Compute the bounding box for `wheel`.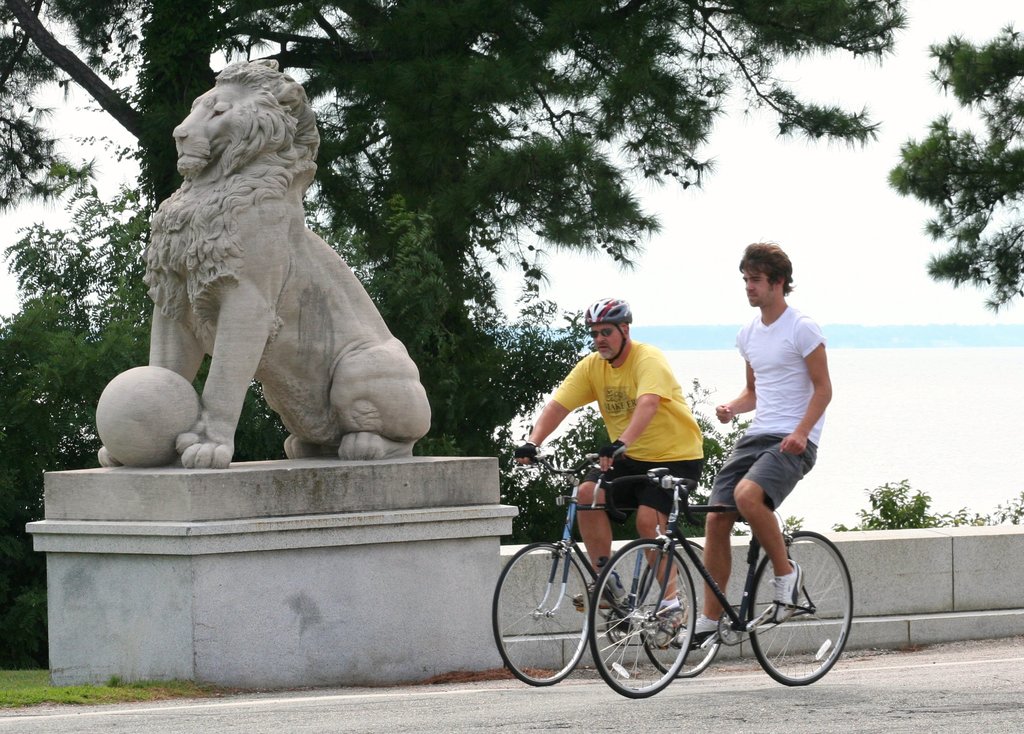
[x1=495, y1=539, x2=592, y2=689].
